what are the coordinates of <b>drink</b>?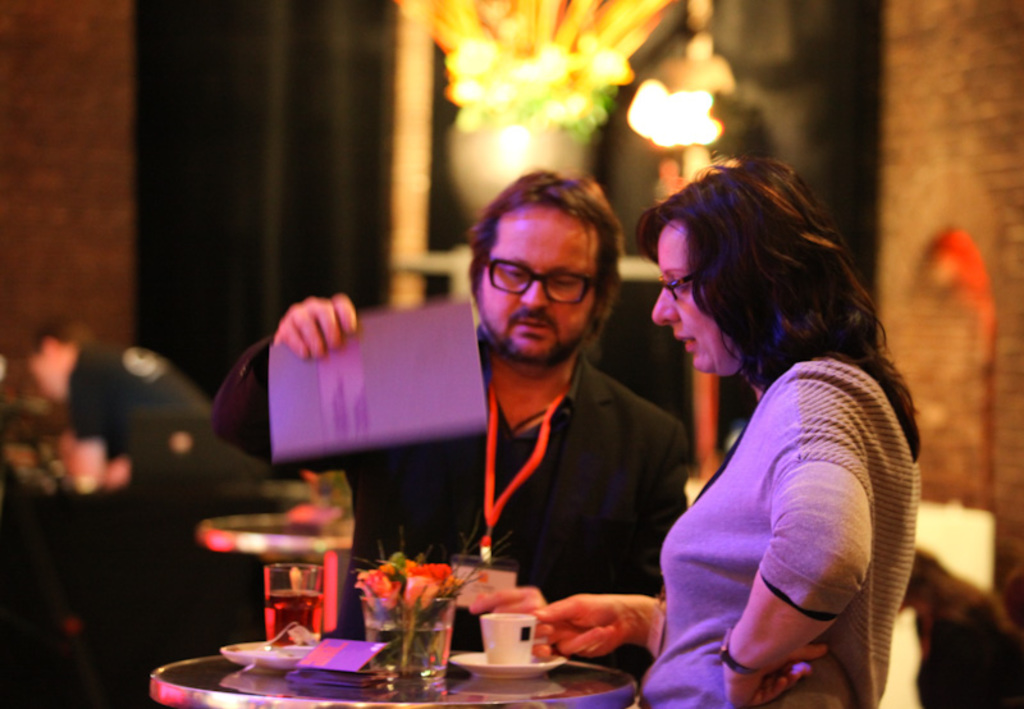
x1=265, y1=590, x2=321, y2=645.
